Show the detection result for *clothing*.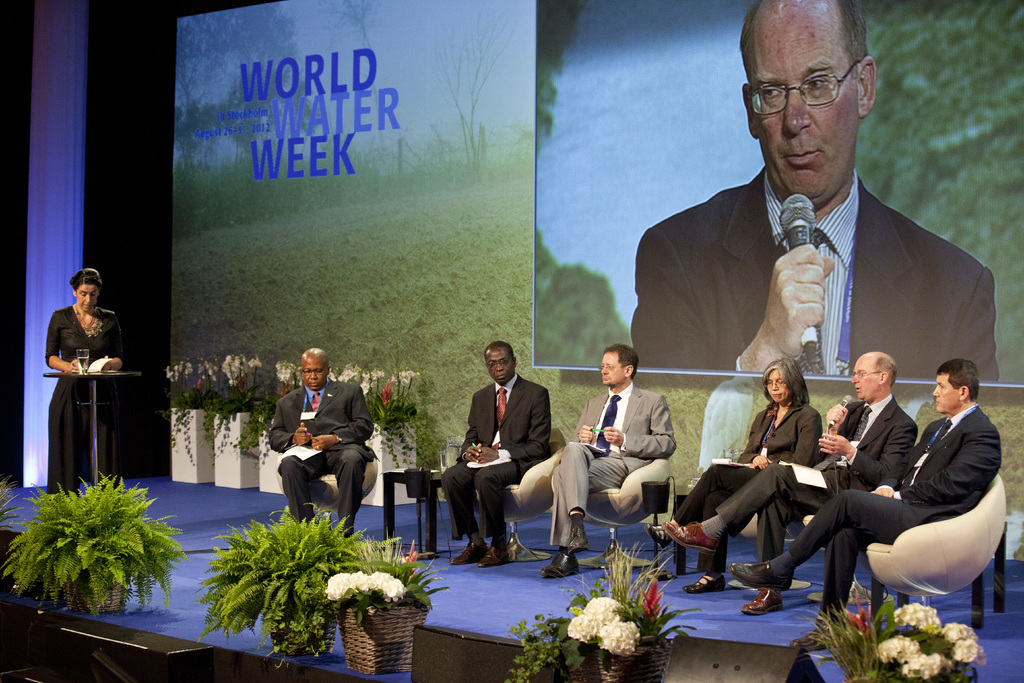
<region>716, 395, 920, 564</region>.
